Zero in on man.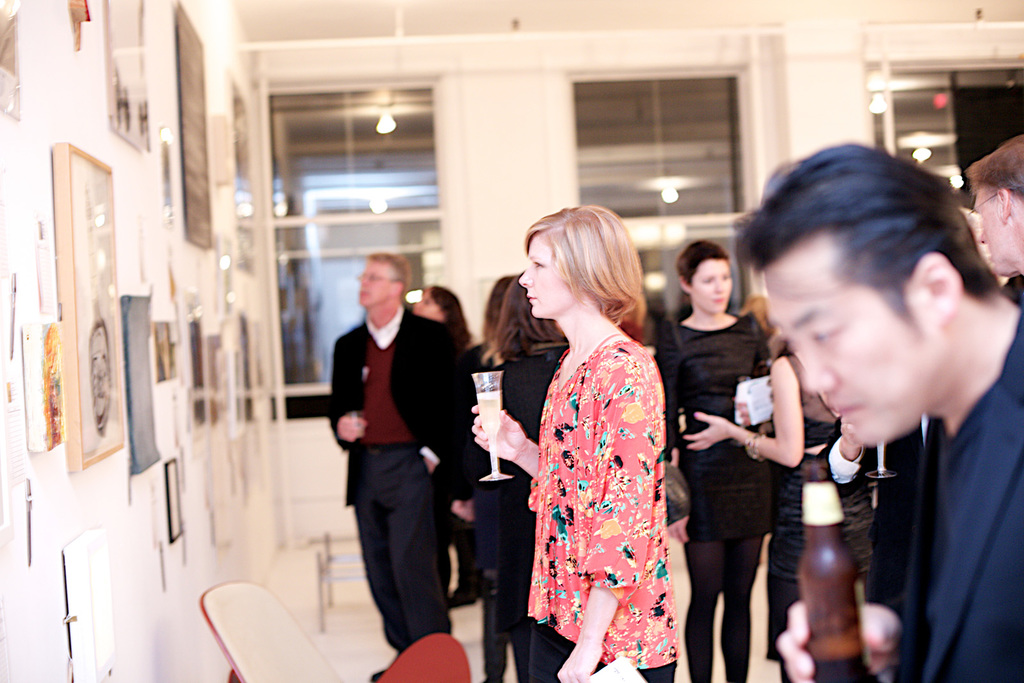
Zeroed in: detection(742, 141, 1023, 682).
